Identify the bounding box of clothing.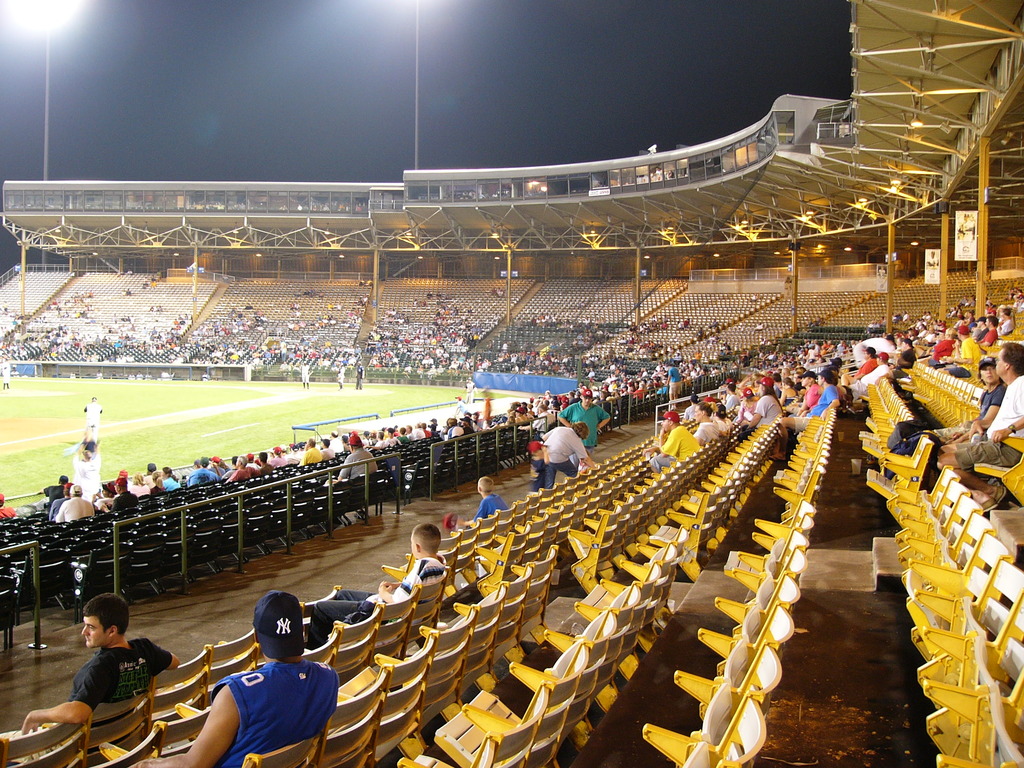
{"left": 532, "top": 460, "right": 544, "bottom": 490}.
